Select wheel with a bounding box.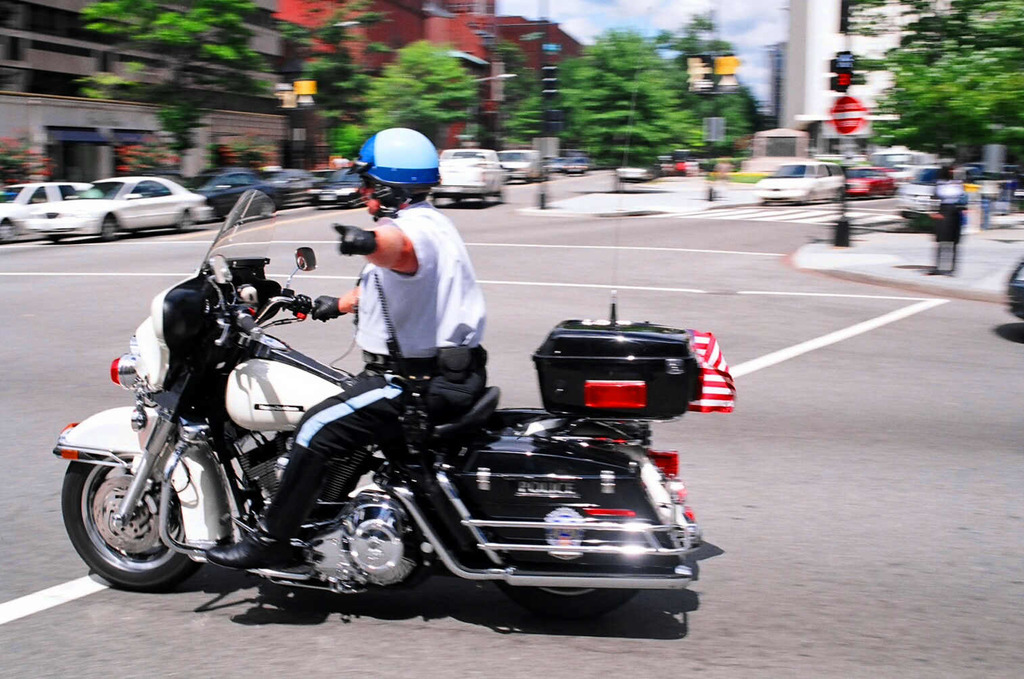
bbox=(66, 443, 202, 586).
